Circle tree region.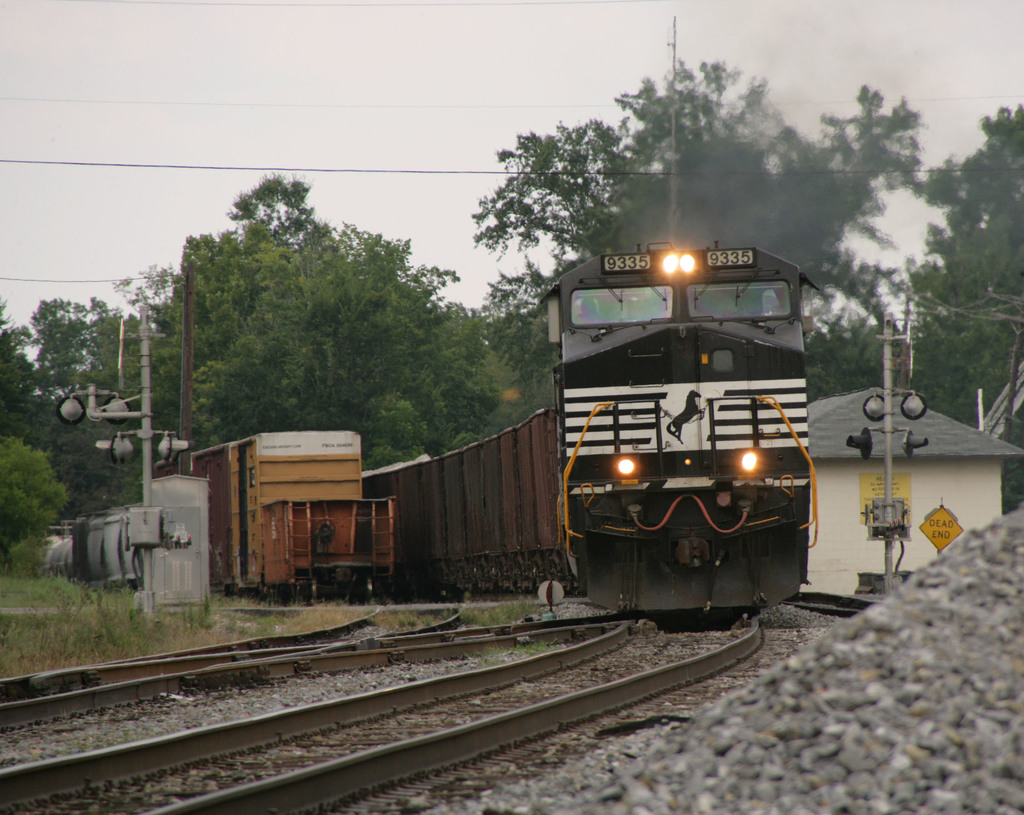
Region: [x1=908, y1=104, x2=1023, y2=513].
